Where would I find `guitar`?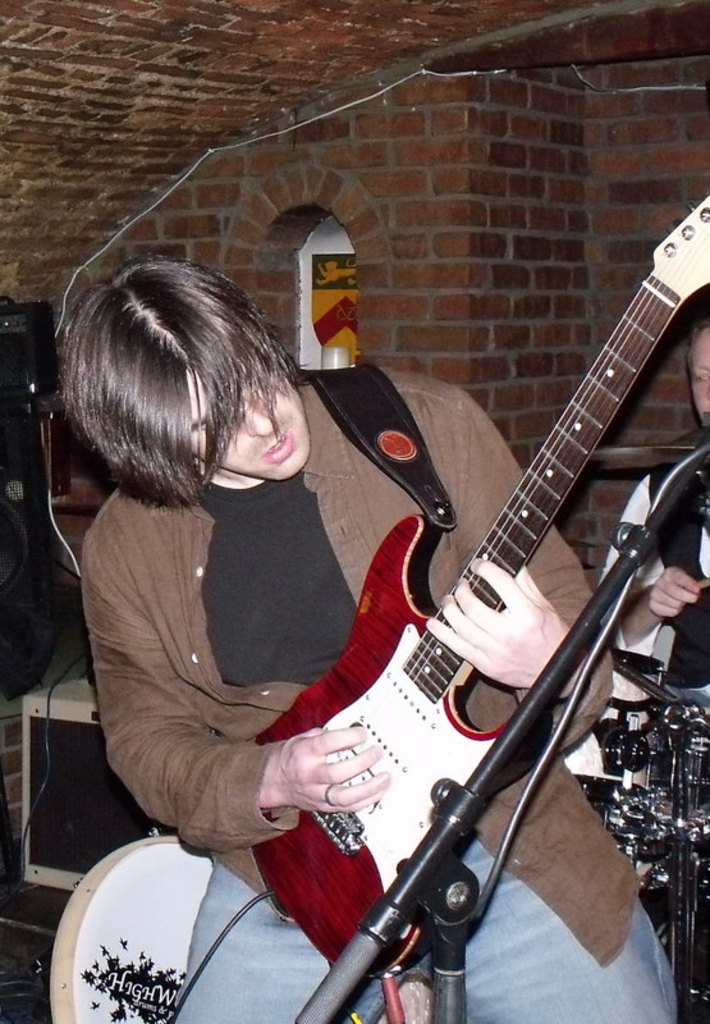
At rect(238, 191, 709, 986).
